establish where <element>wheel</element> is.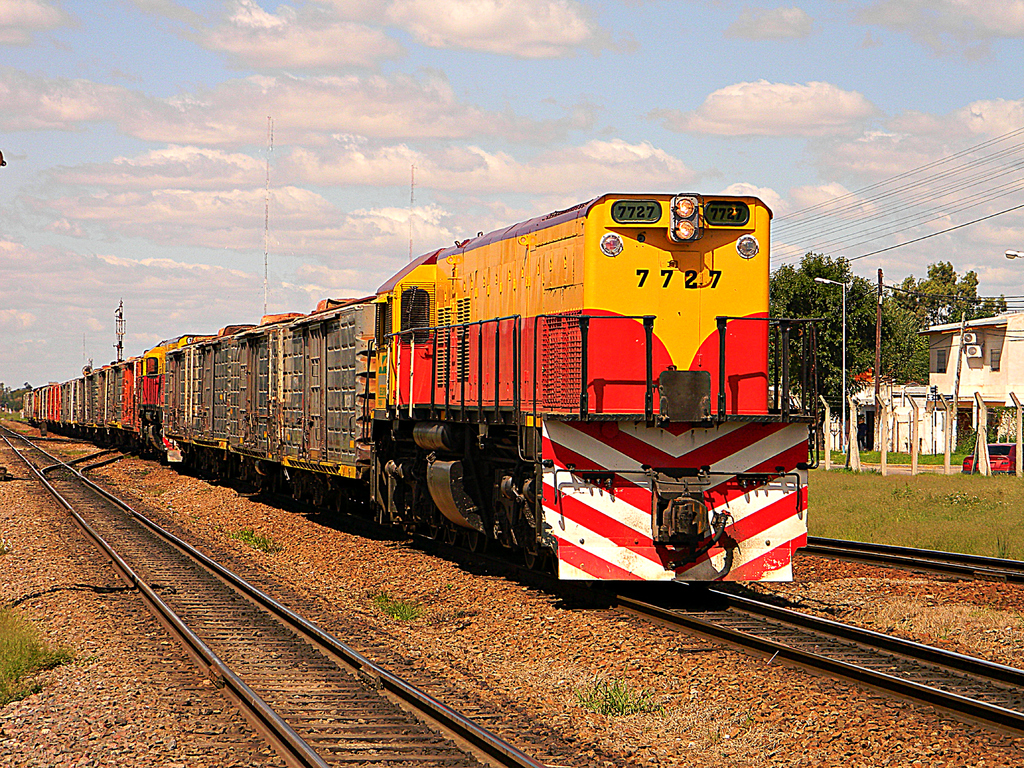
Established at (left=519, top=534, right=541, bottom=573).
